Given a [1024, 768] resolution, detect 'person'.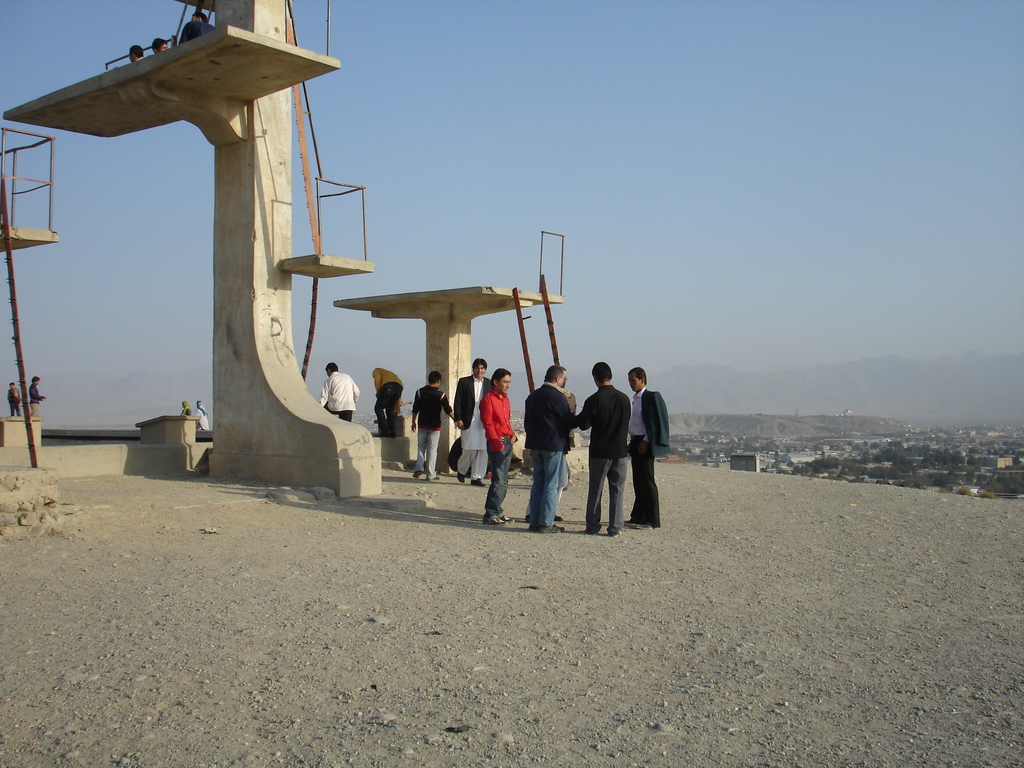
bbox=(372, 367, 405, 440).
